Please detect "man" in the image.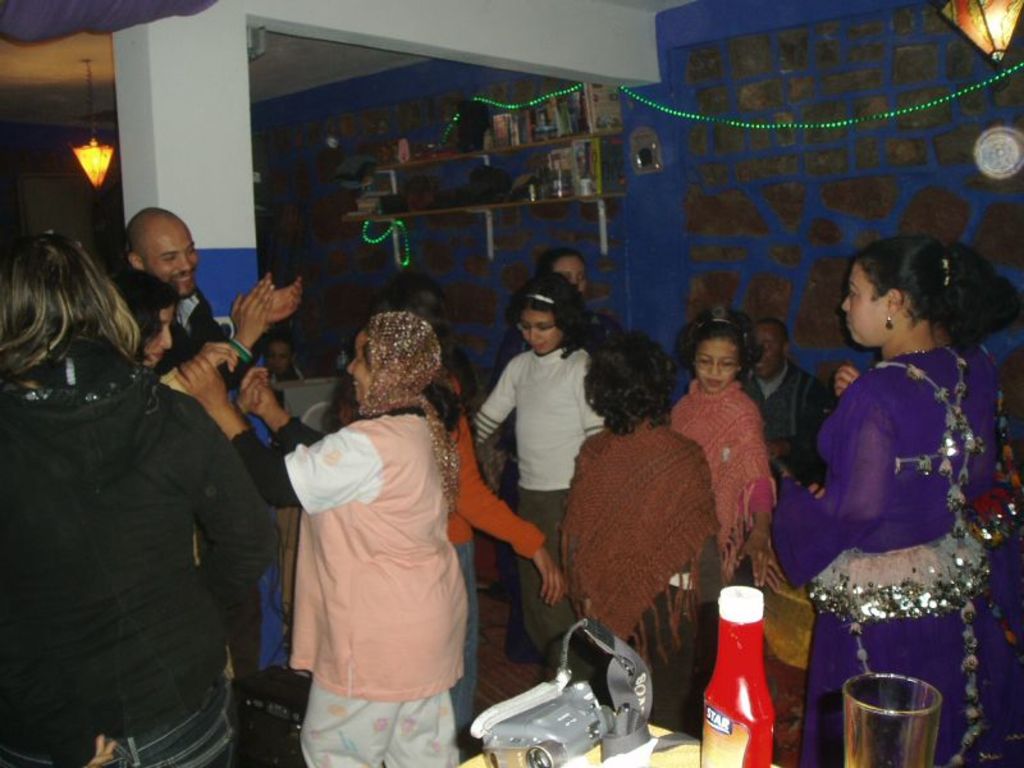
[105, 209, 310, 691].
